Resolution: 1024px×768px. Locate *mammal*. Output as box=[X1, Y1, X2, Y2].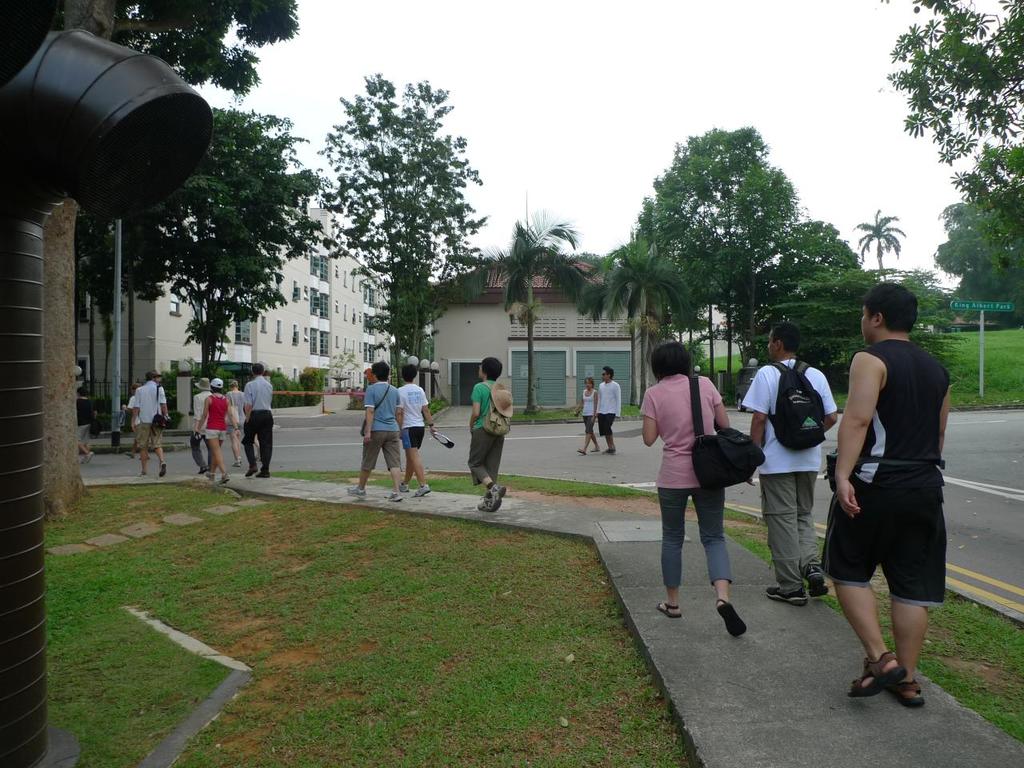
box=[636, 342, 744, 638].
